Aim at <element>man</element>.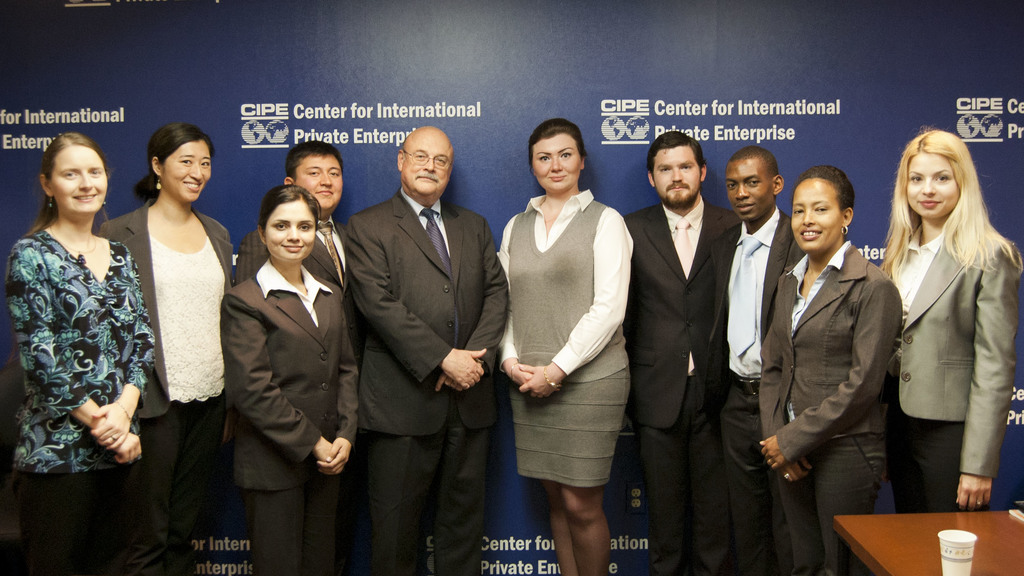
Aimed at locate(236, 140, 364, 354).
